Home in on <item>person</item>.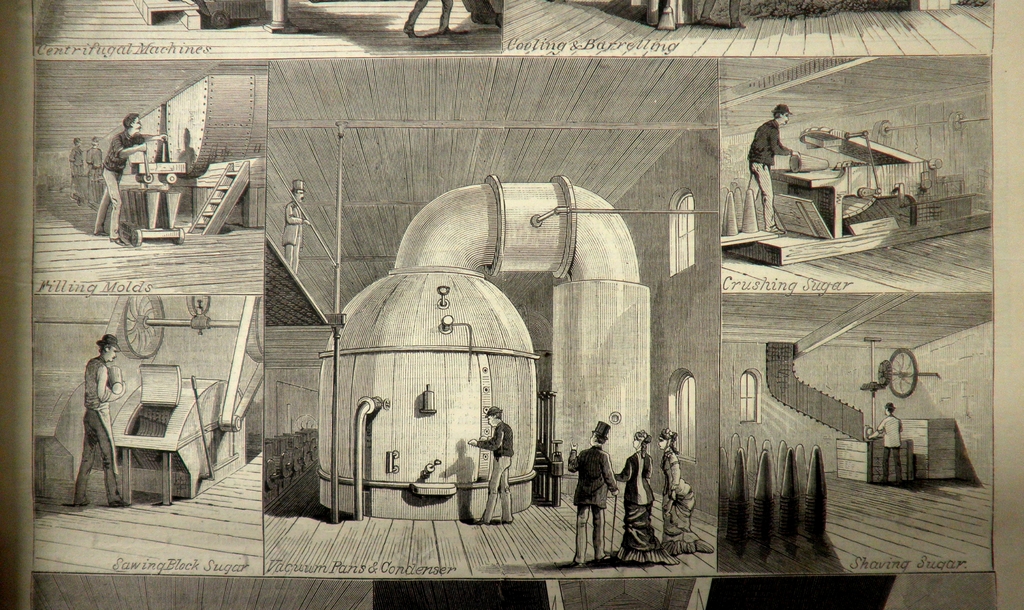
Homed in at (left=658, top=426, right=716, bottom=558).
